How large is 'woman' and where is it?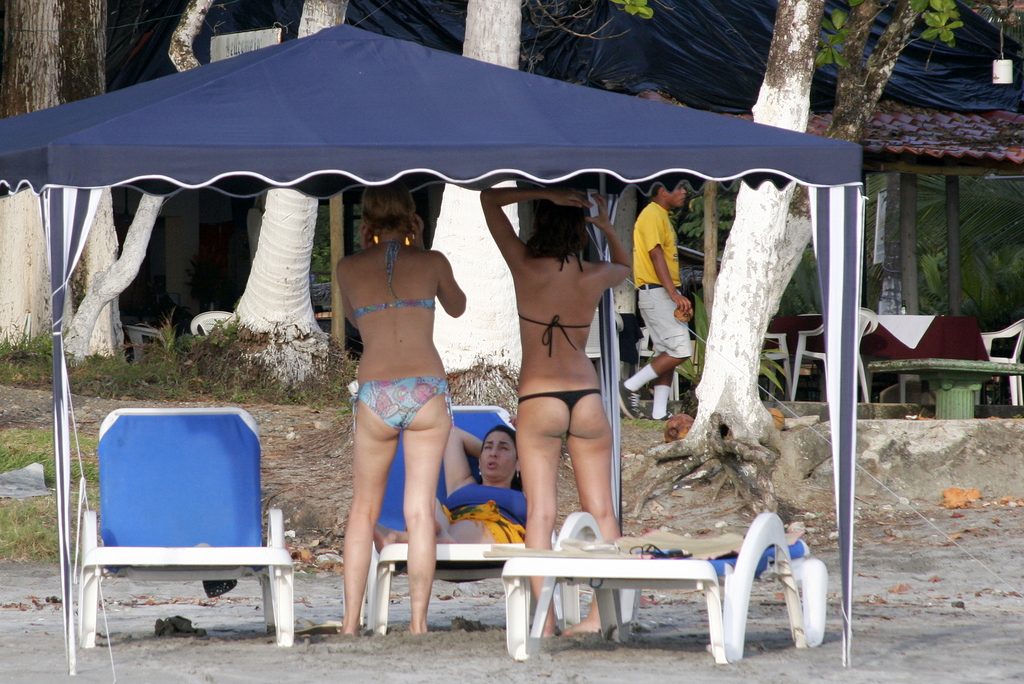
Bounding box: [left=487, top=156, right=642, bottom=576].
